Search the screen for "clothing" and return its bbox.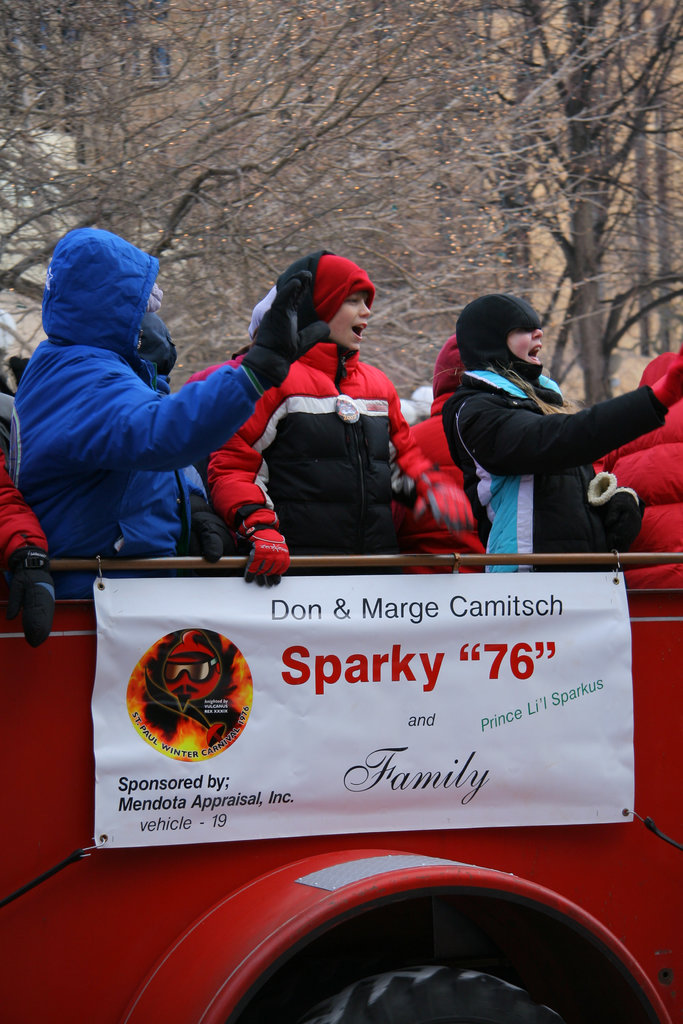
Found: pyautogui.locateOnScreen(0, 448, 54, 604).
